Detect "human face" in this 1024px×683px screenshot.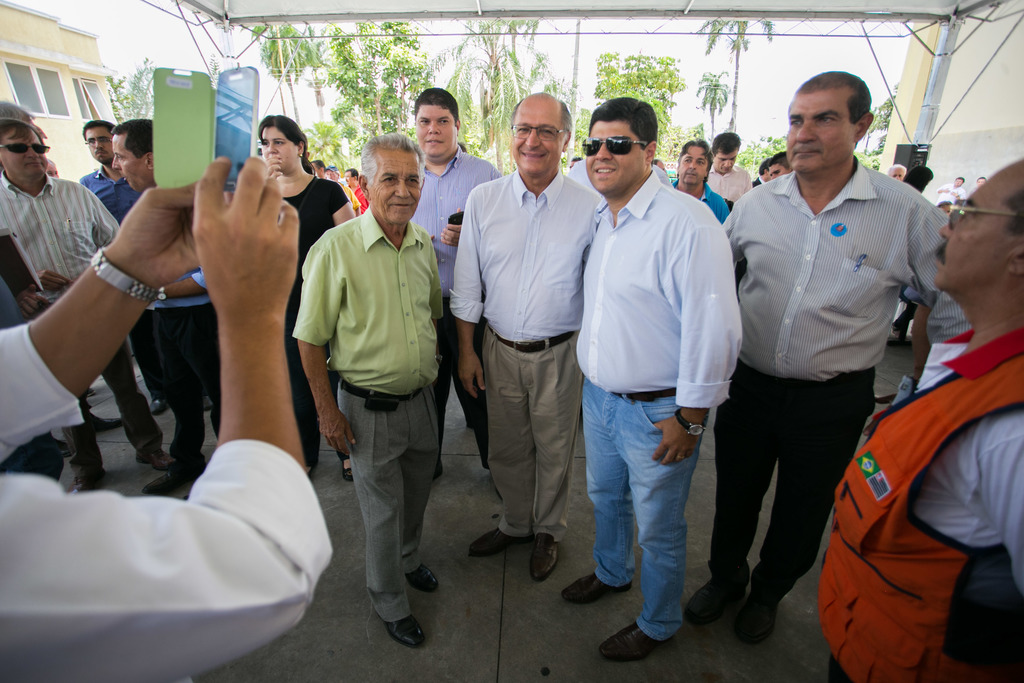
Detection: crop(678, 143, 712, 189).
